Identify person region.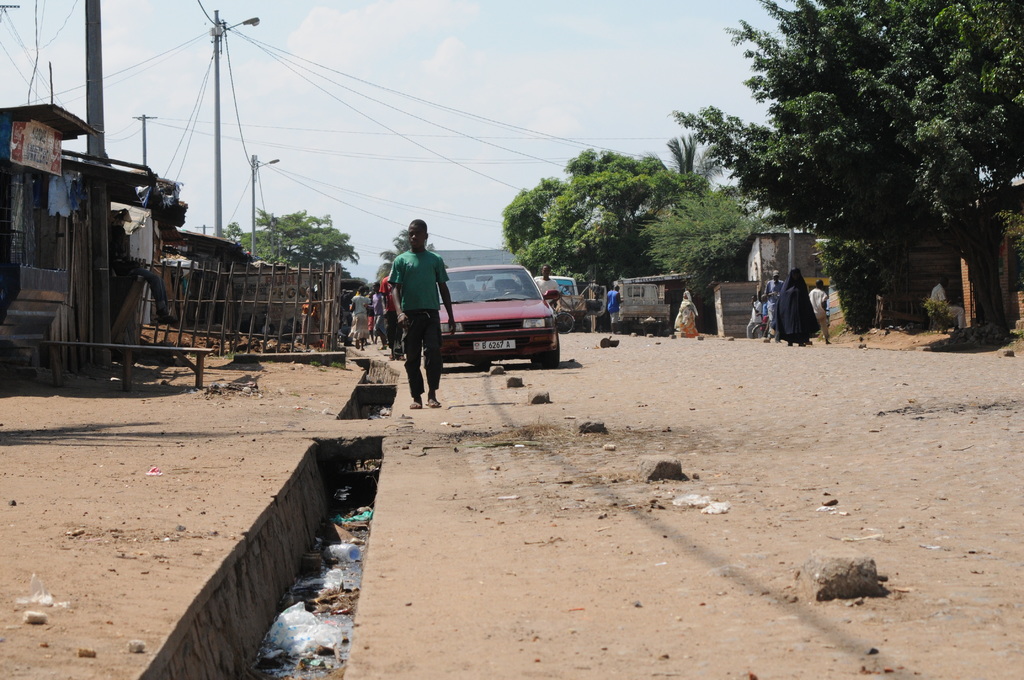
Region: 815,280,828,337.
